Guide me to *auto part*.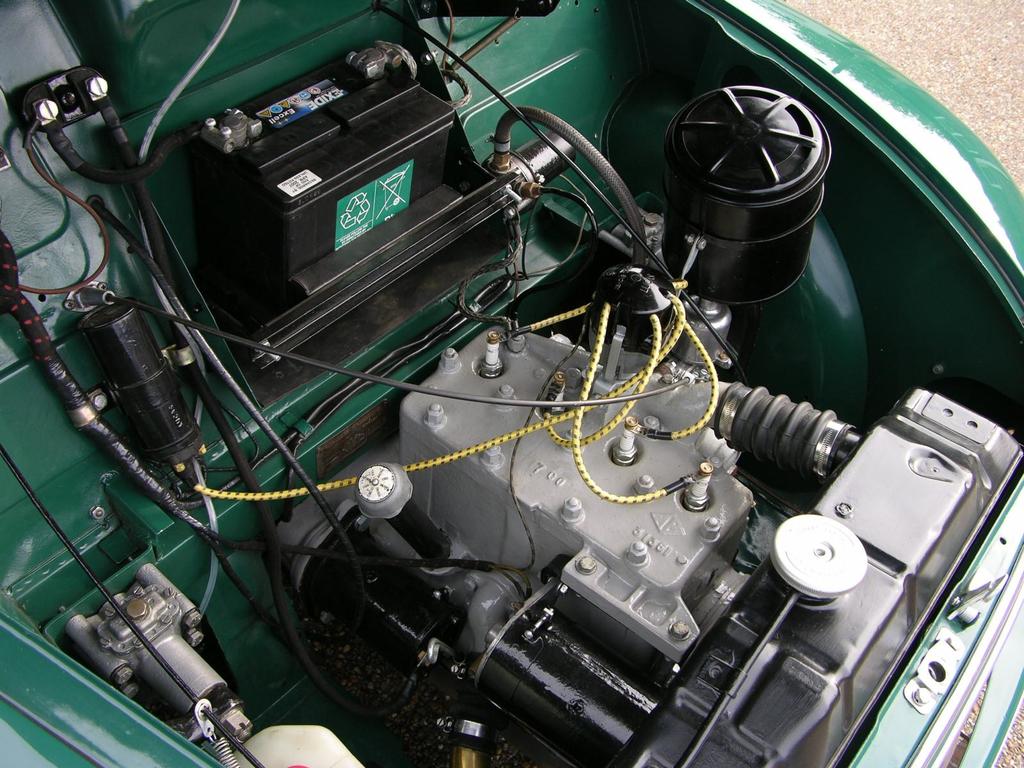
Guidance: select_region(704, 362, 889, 506).
